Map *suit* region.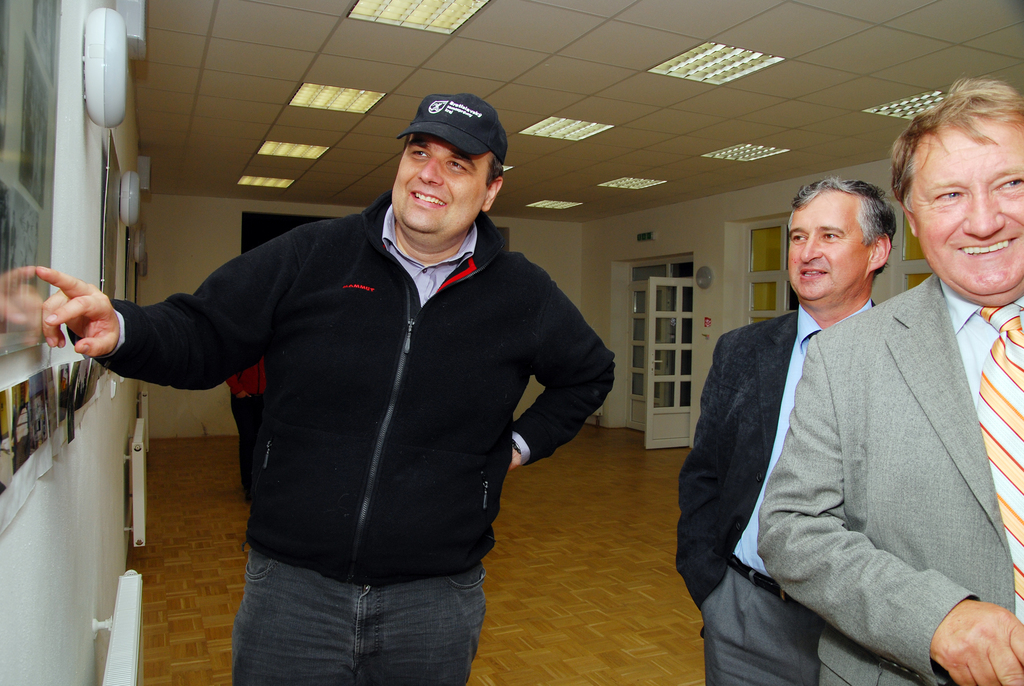
Mapped to bbox=[671, 295, 876, 685].
